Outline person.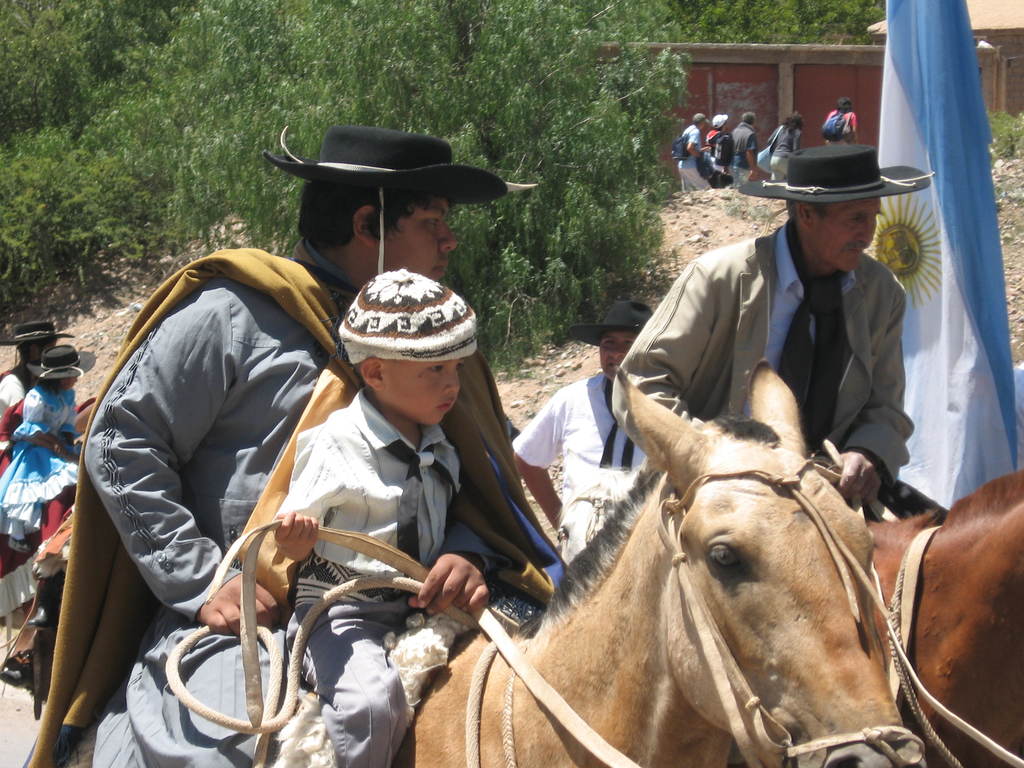
Outline: BBox(768, 108, 800, 182).
